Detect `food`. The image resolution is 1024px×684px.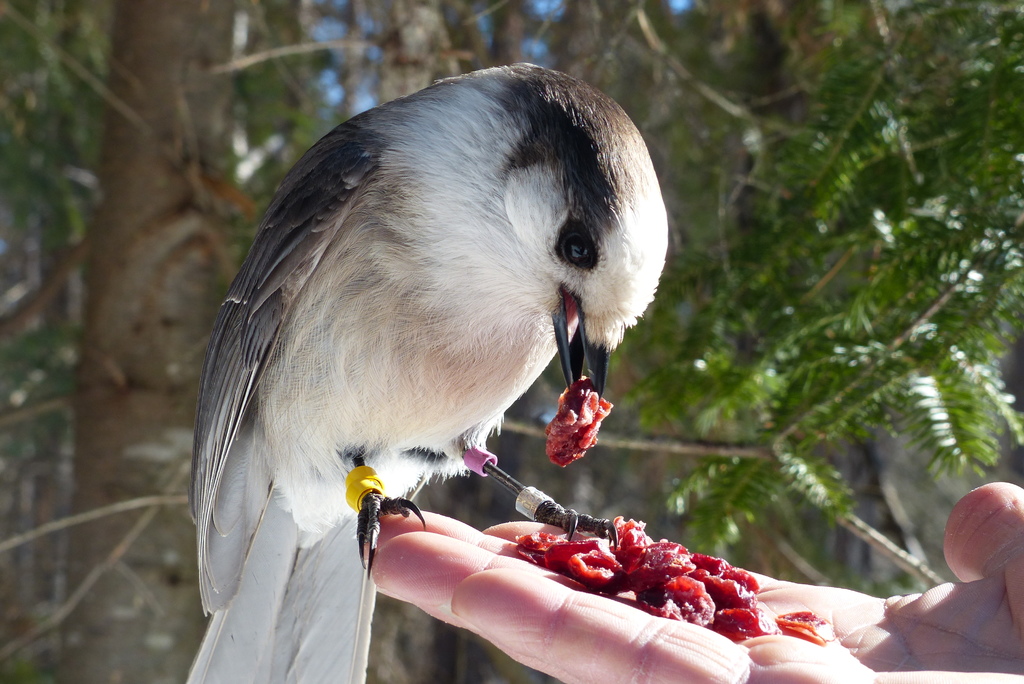
bbox(545, 375, 615, 470).
